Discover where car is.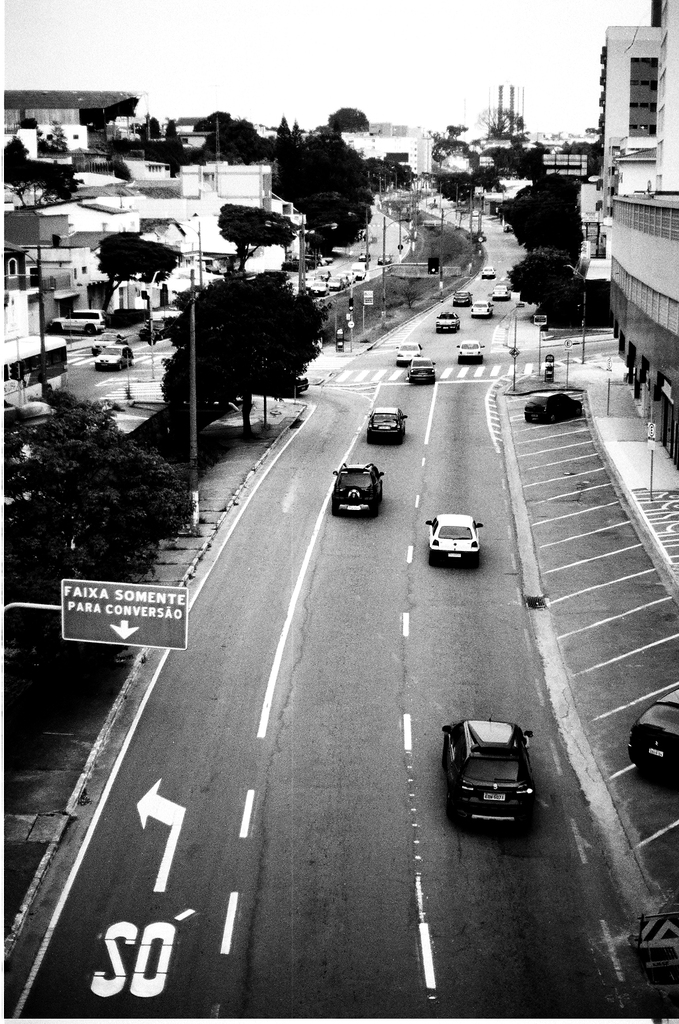
Discovered at select_region(423, 508, 484, 567).
